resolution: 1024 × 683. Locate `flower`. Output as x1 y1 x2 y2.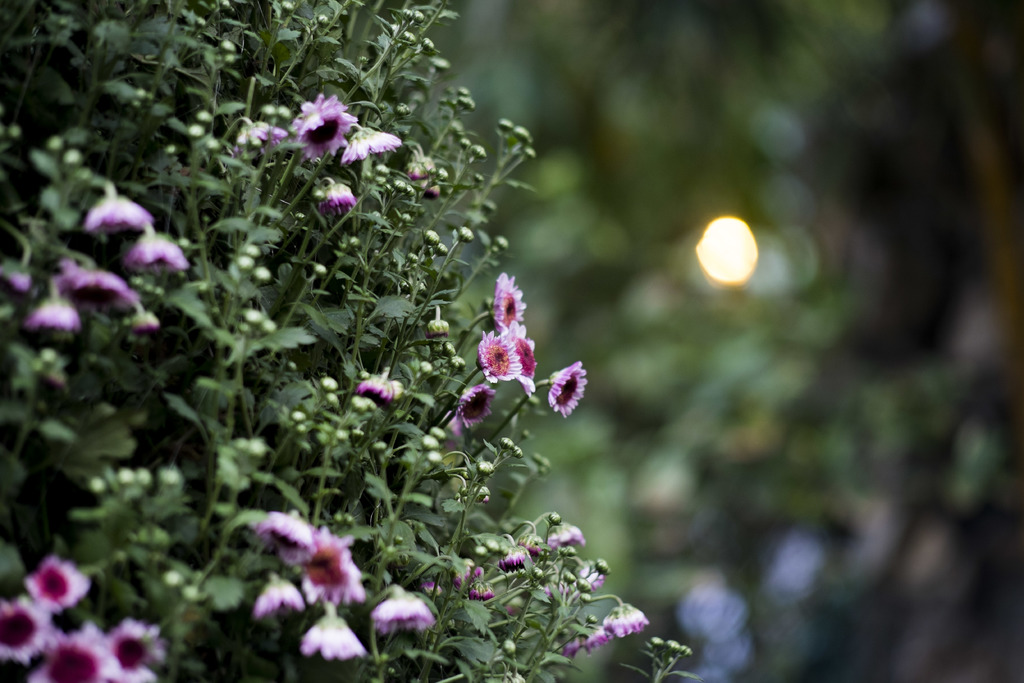
299 538 364 606.
